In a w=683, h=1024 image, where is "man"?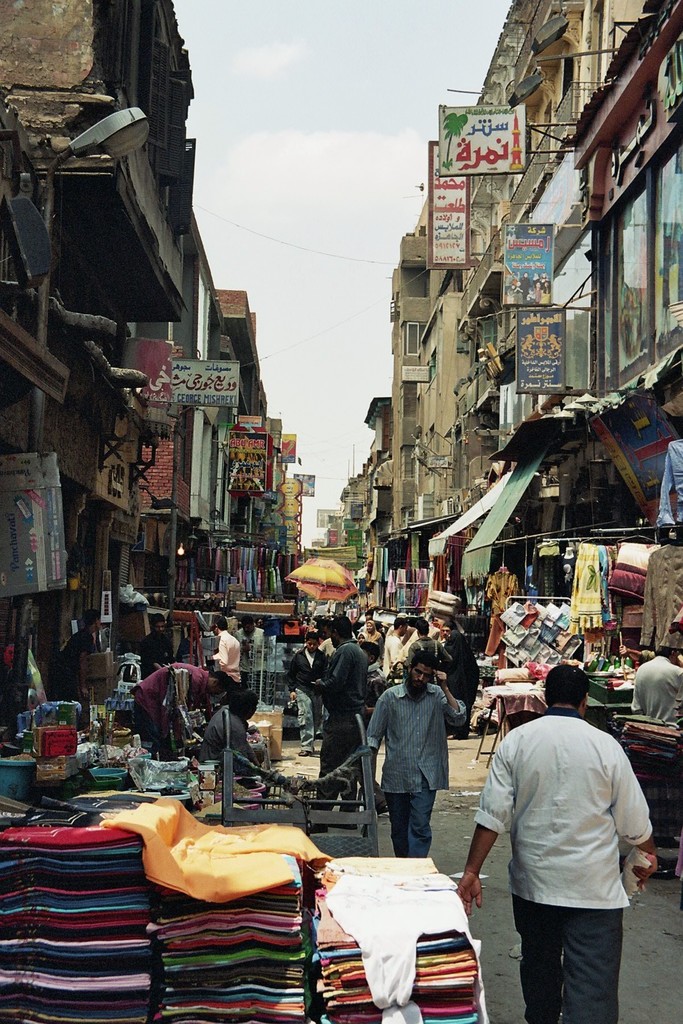
<region>318, 619, 333, 642</region>.
